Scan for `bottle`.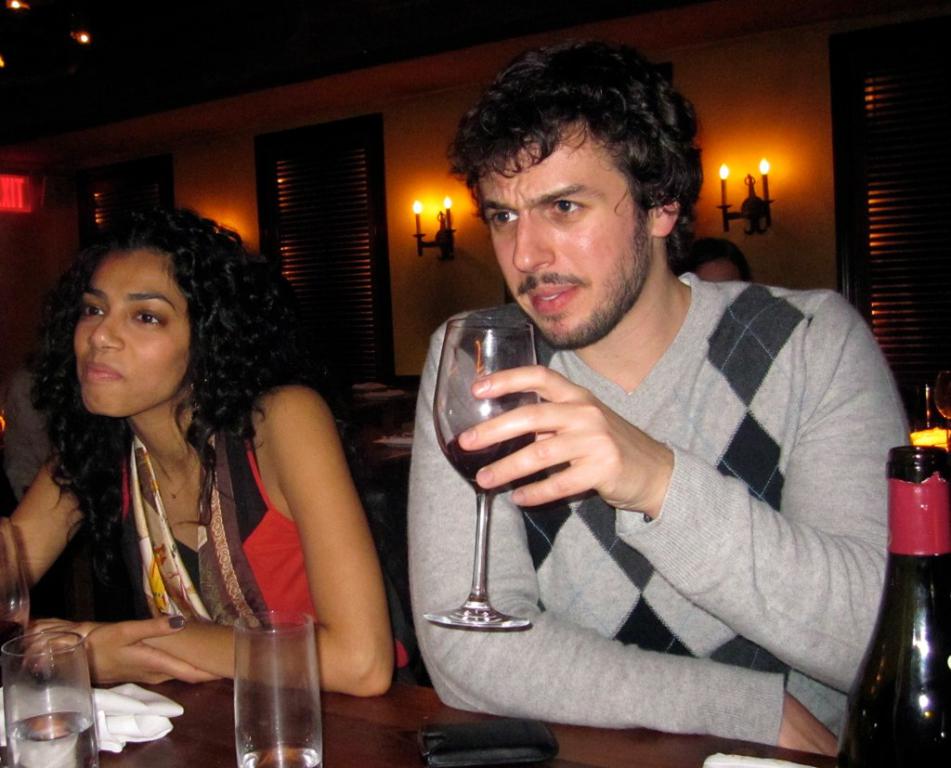
Scan result: [x1=843, y1=466, x2=950, y2=761].
